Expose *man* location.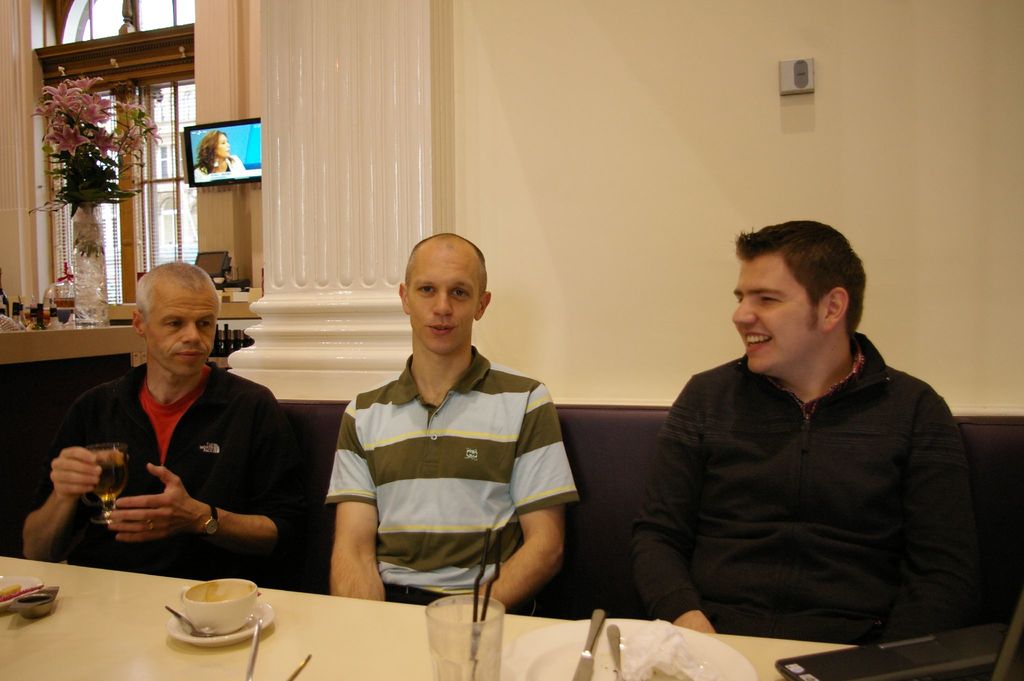
Exposed at (640, 219, 970, 646).
